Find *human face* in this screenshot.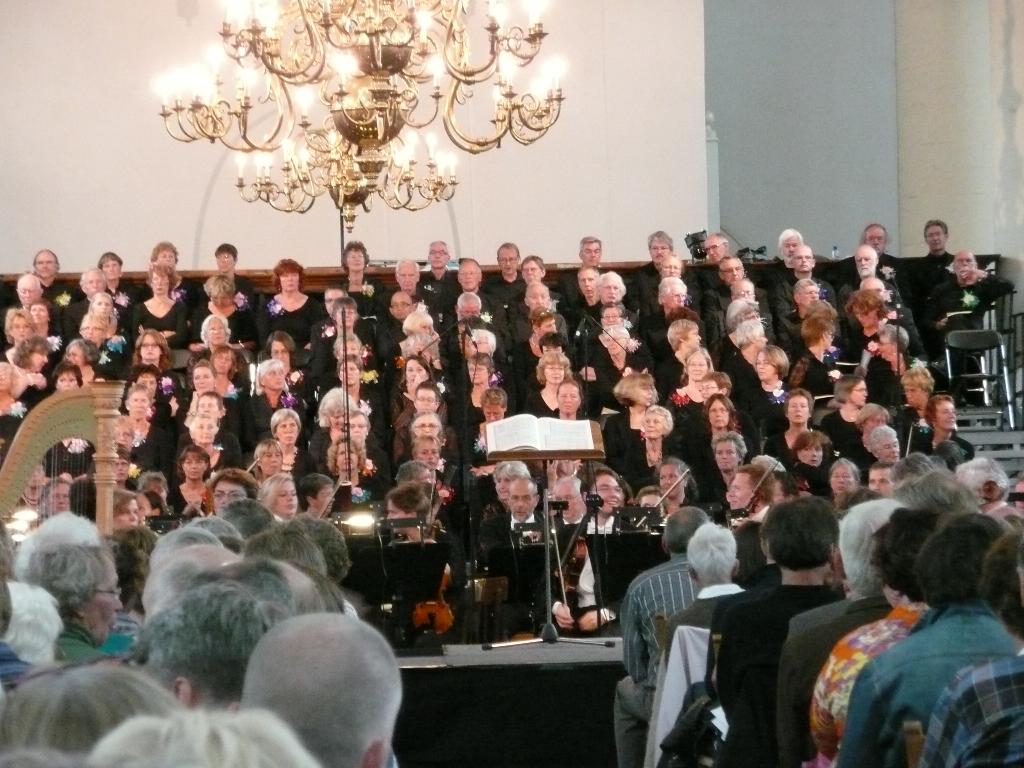
The bounding box for *human face* is [x1=826, y1=328, x2=833, y2=353].
